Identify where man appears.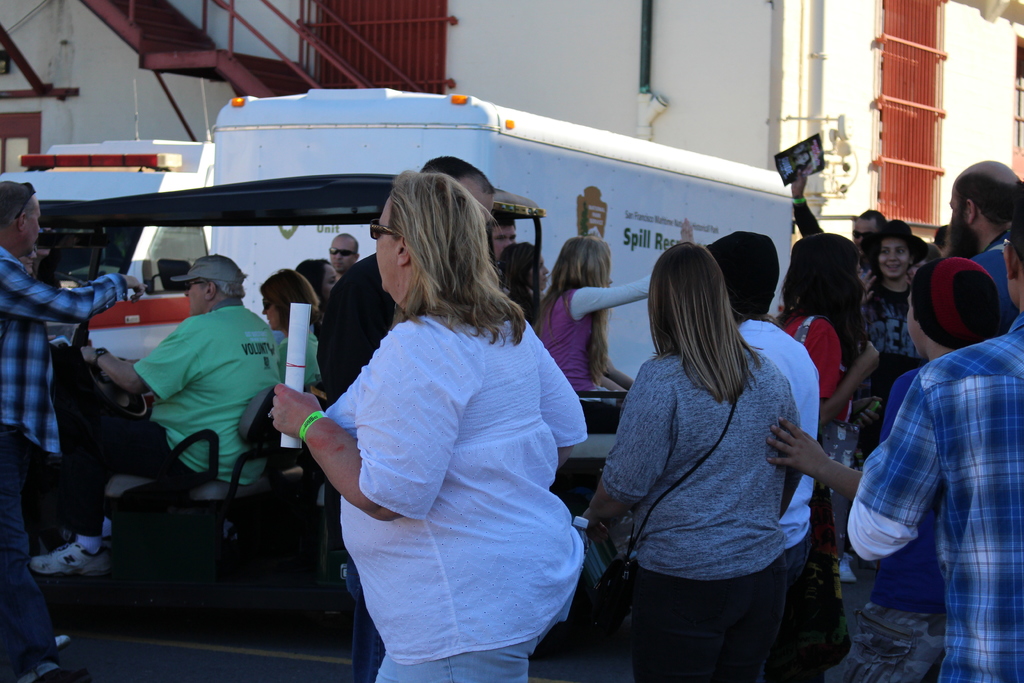
Appears at detection(948, 161, 1023, 264).
